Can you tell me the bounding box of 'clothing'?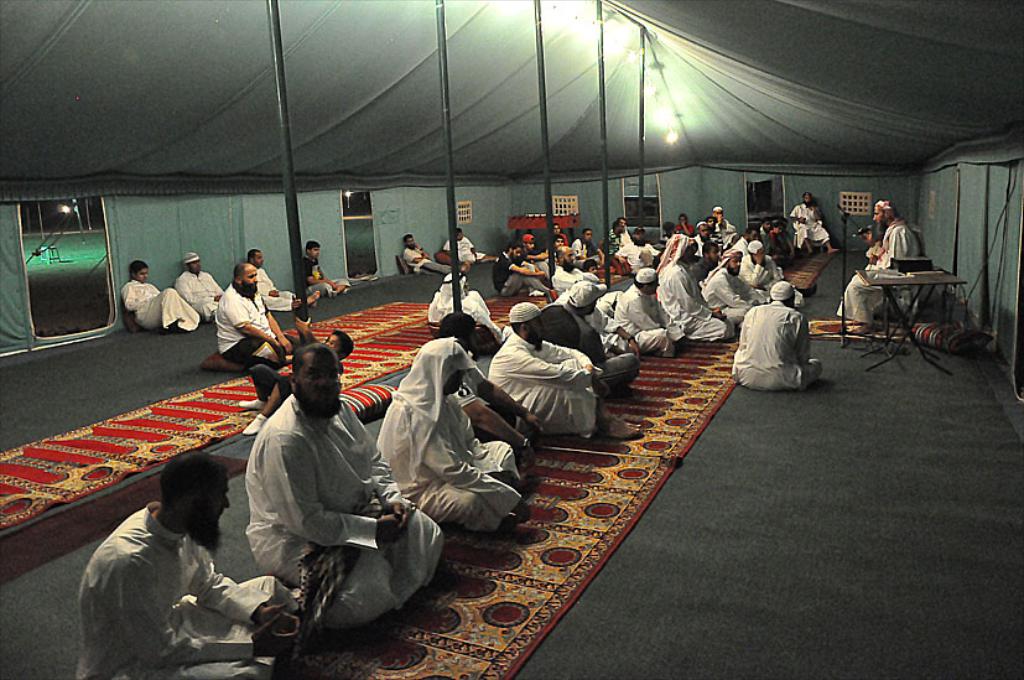
x1=310, y1=254, x2=326, y2=285.
